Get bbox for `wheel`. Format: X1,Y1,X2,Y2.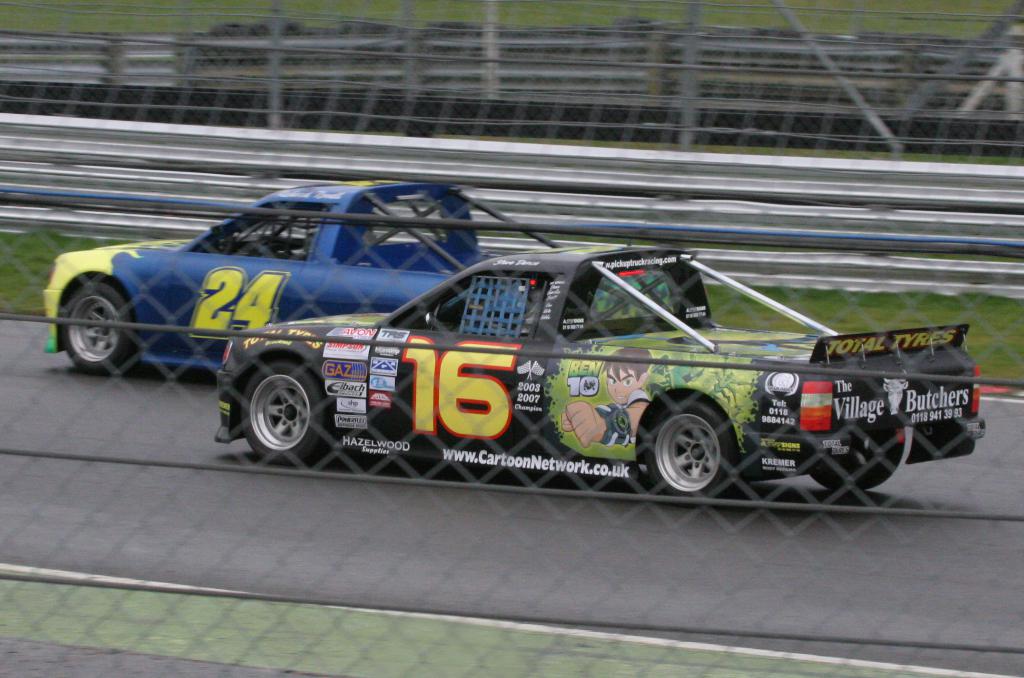
646,402,738,503.
